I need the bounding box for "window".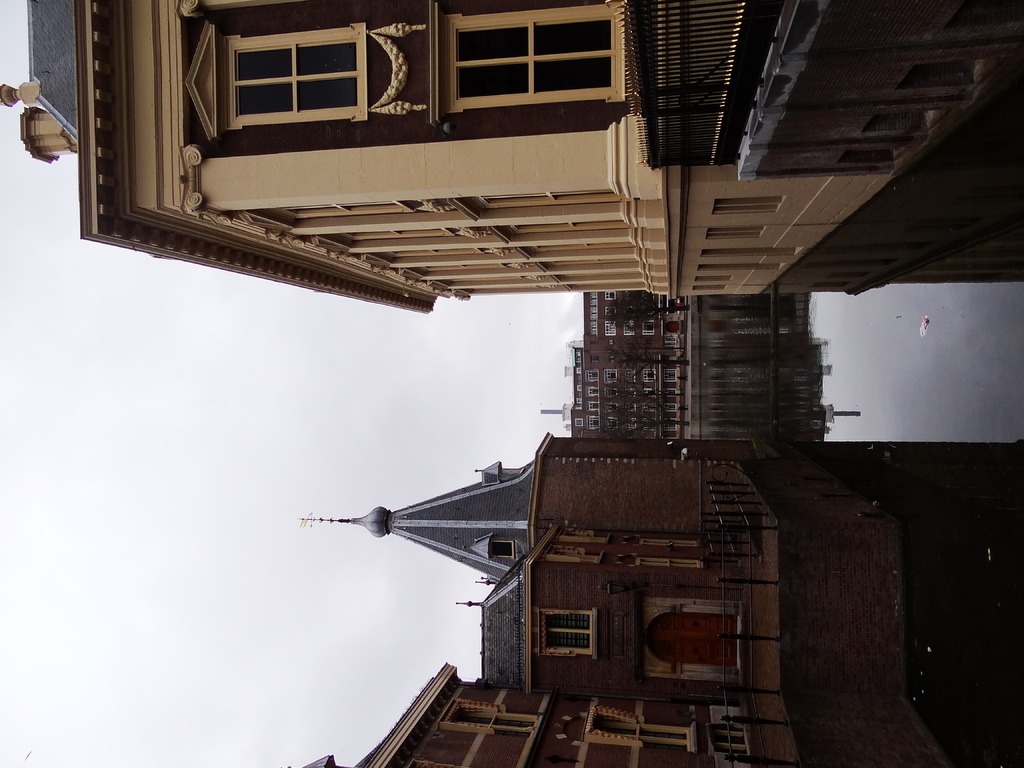
Here it is: bbox=(624, 371, 632, 383).
